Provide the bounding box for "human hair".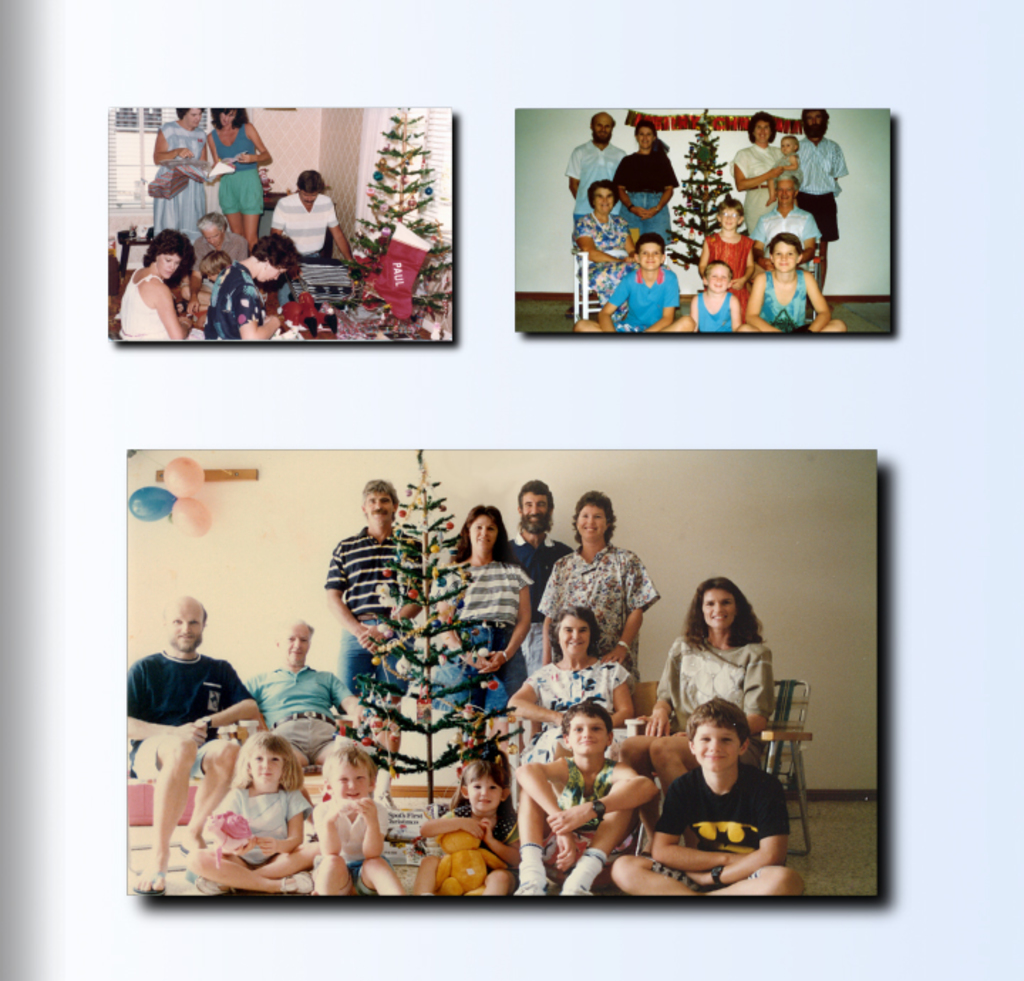
555:603:597:654.
